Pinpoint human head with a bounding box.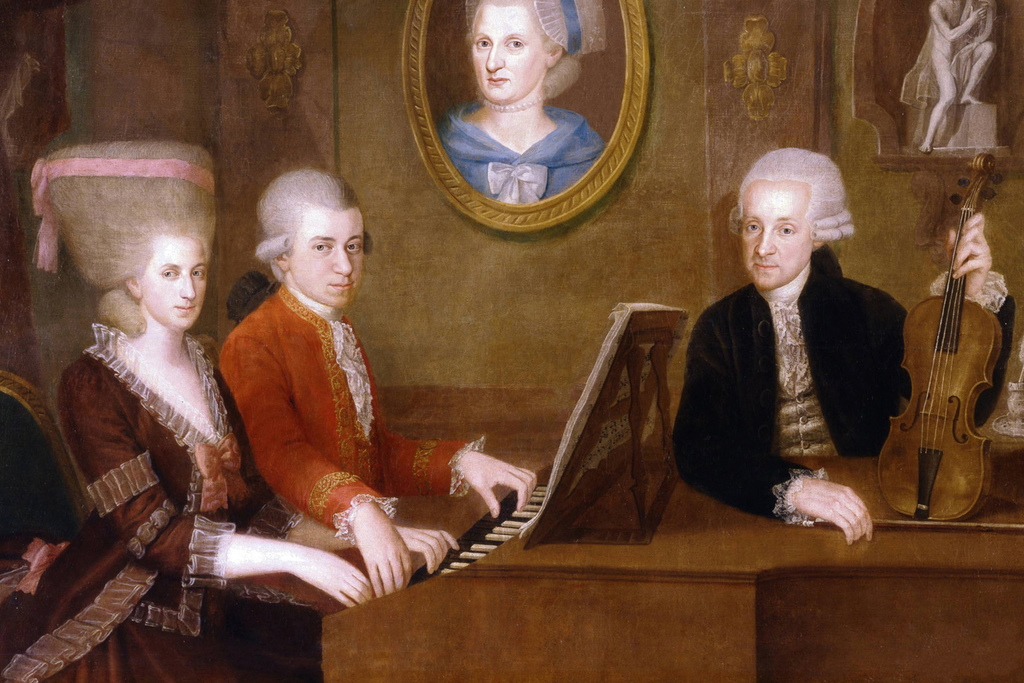
<box>259,166,371,310</box>.
